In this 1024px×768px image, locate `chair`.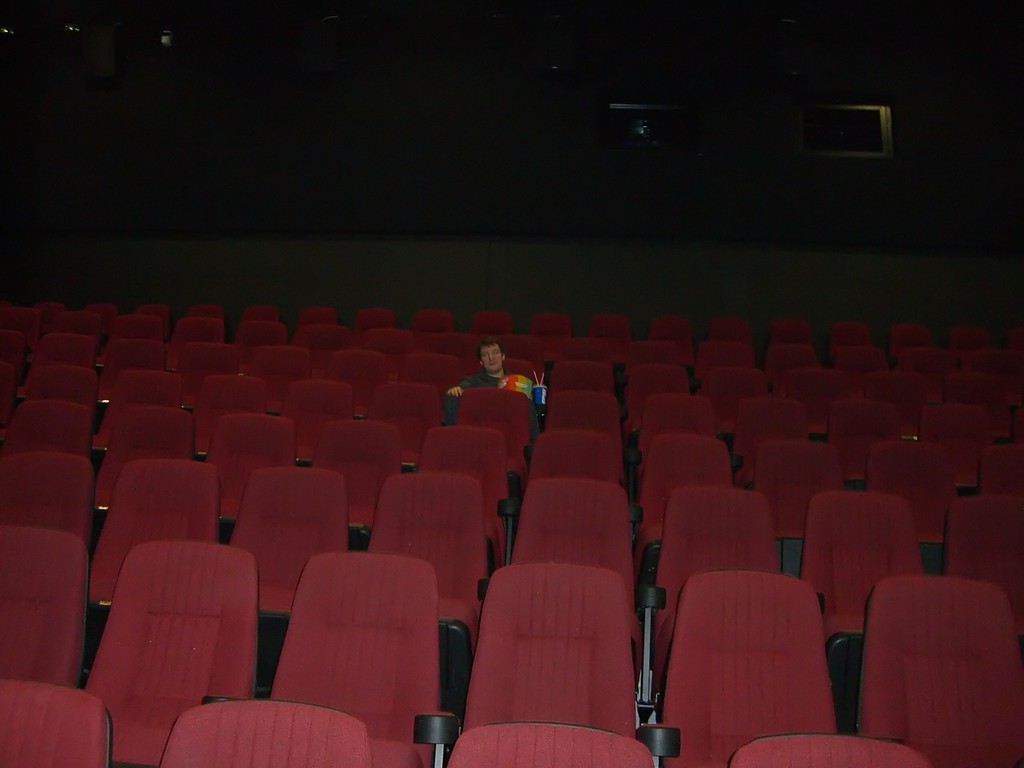
Bounding box: crop(696, 344, 751, 372).
